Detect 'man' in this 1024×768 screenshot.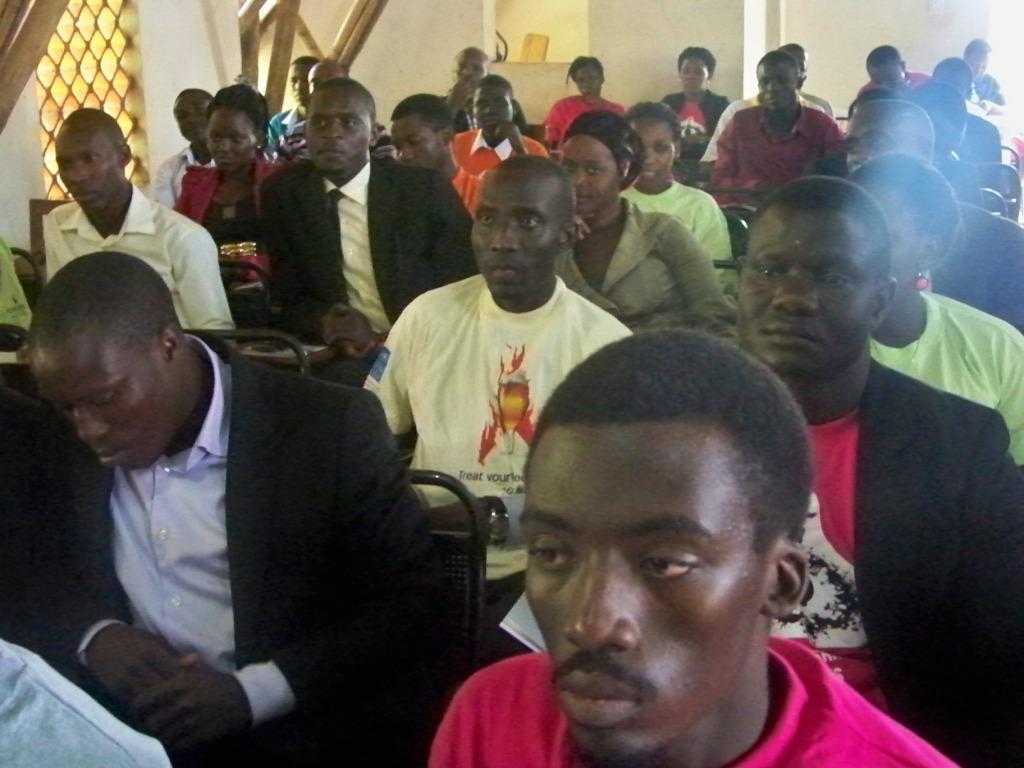
Detection: rect(425, 313, 961, 767).
